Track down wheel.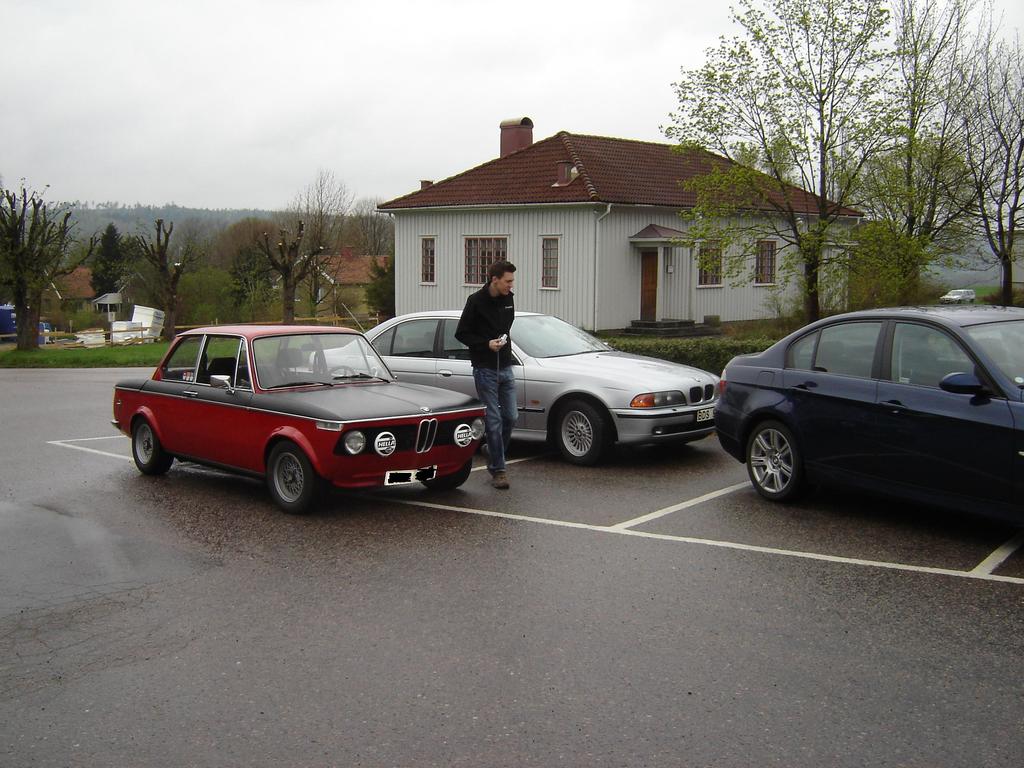
Tracked to detection(126, 410, 181, 482).
